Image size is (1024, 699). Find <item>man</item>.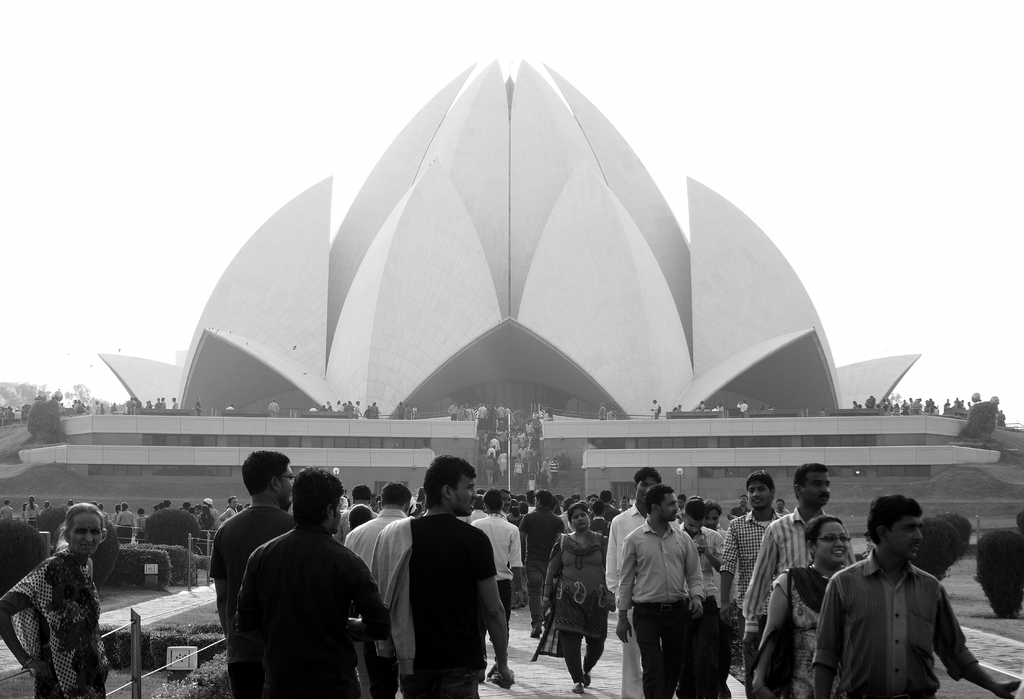
[207,448,294,638].
